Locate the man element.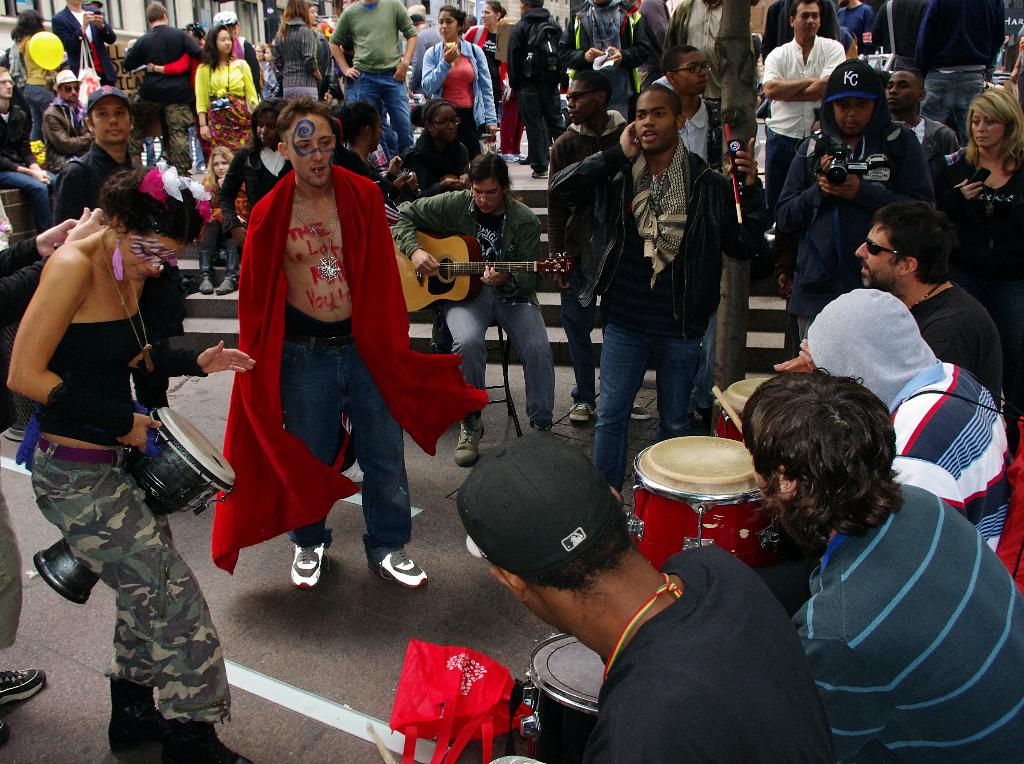
Element bbox: x1=837, y1=0, x2=879, y2=53.
